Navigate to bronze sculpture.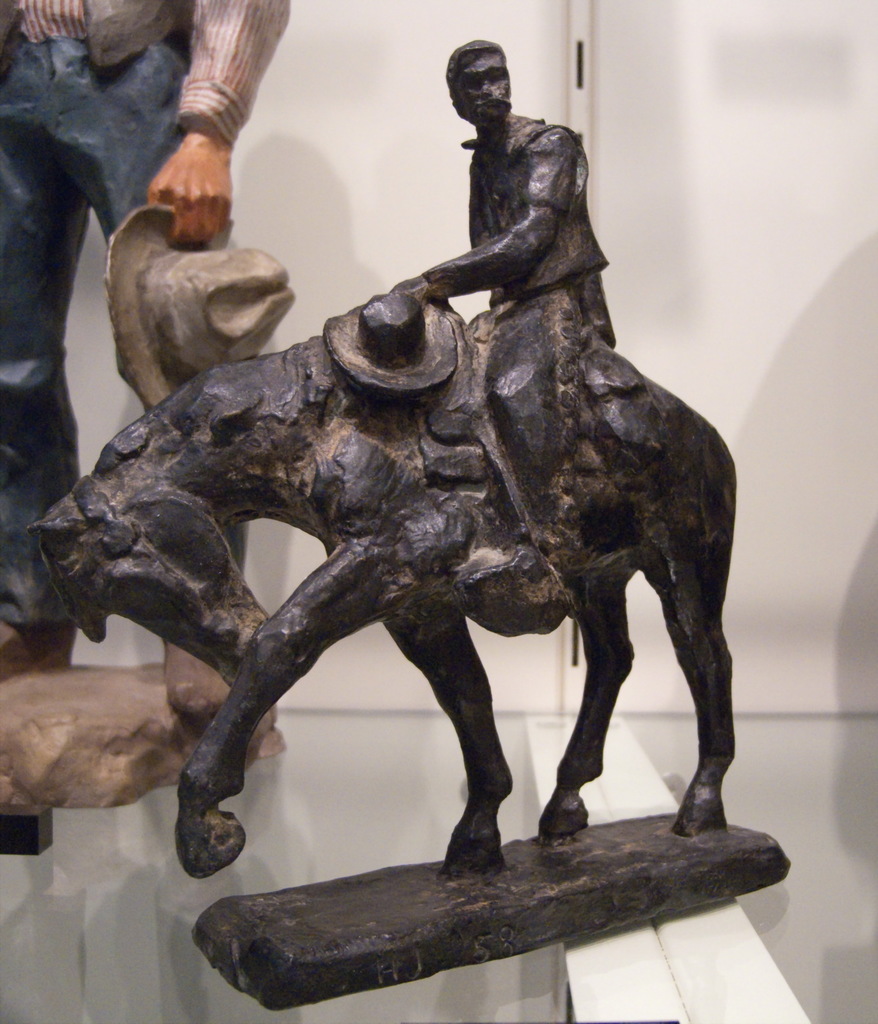
Navigation target: 12:30:737:1012.
